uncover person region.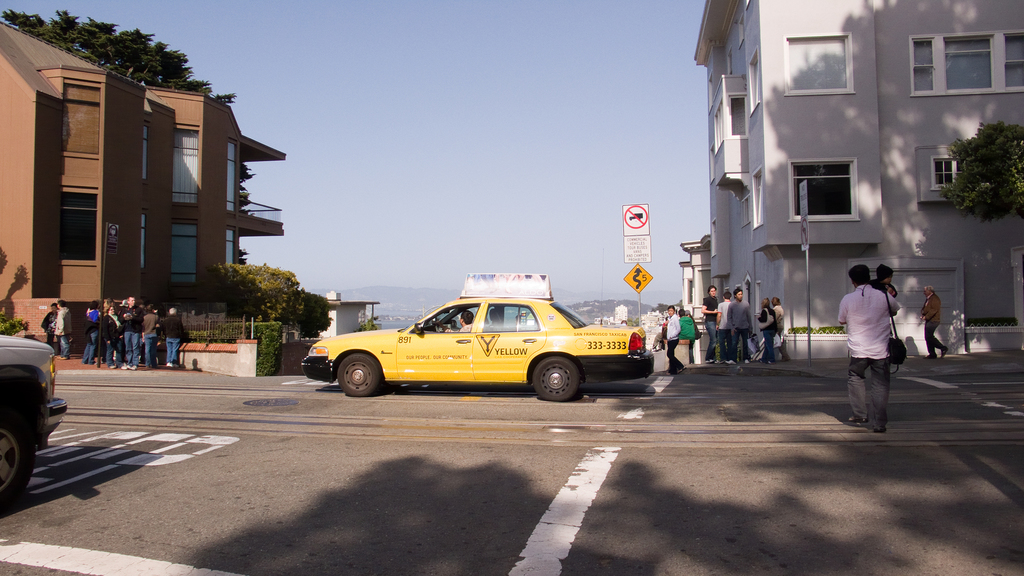
Uncovered: region(664, 302, 684, 377).
